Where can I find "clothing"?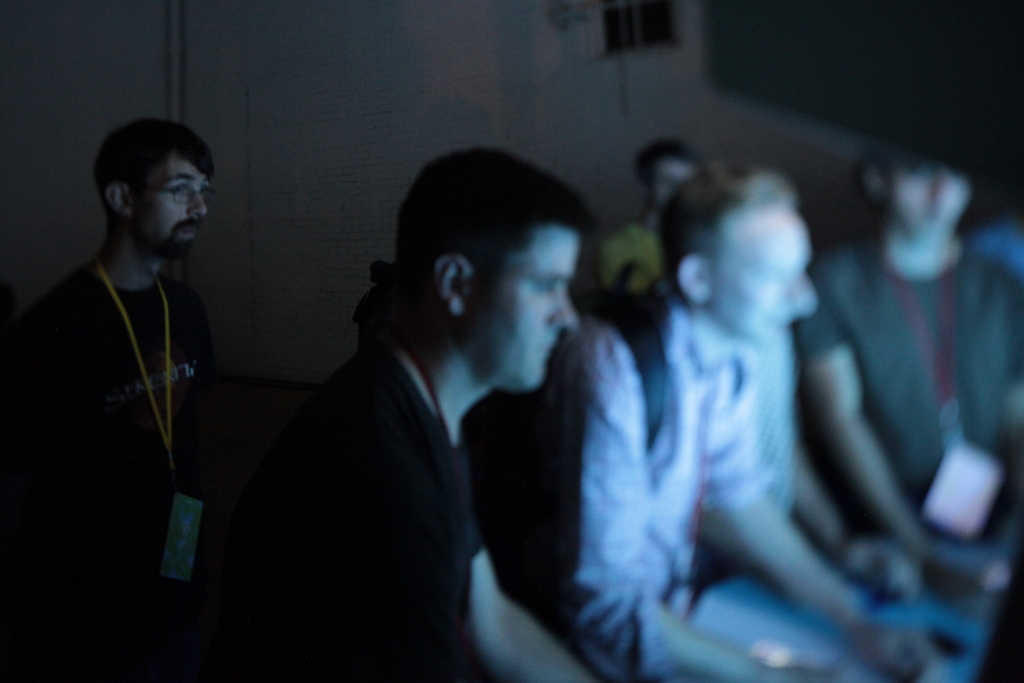
You can find it at [x1=490, y1=283, x2=751, y2=682].
